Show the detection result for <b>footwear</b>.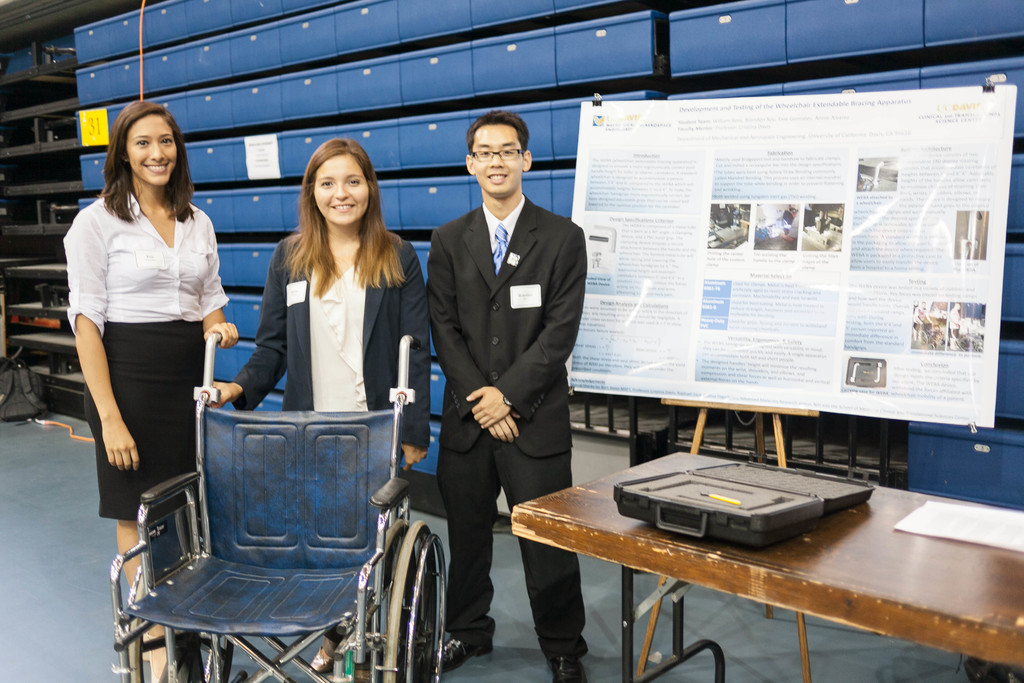
<box>144,638,177,682</box>.
